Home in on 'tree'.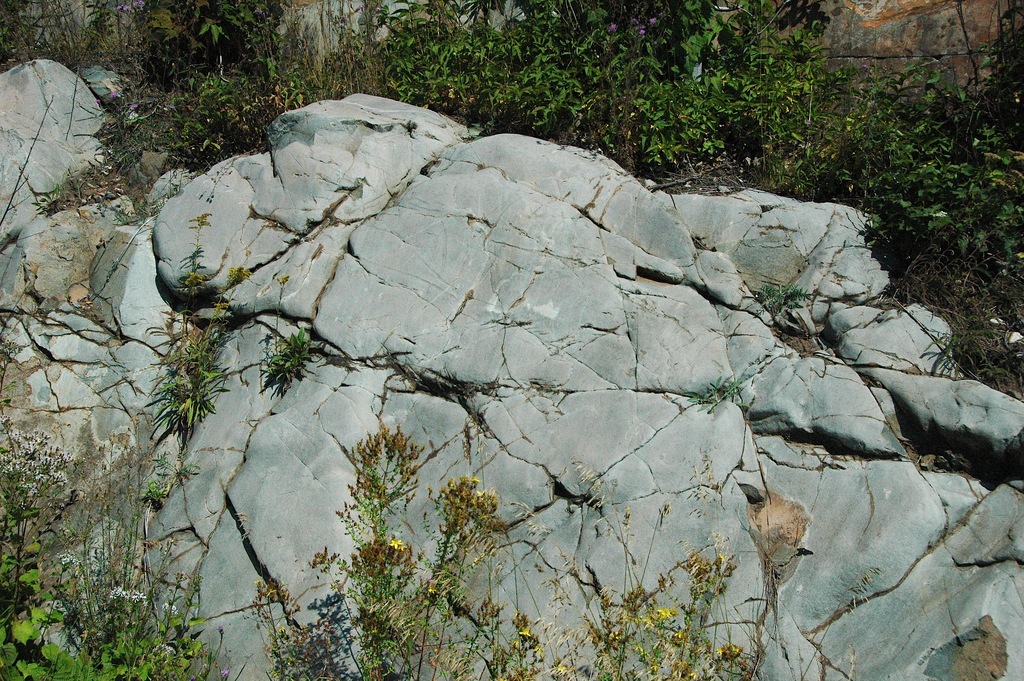
Homed in at left=273, top=0, right=378, bottom=94.
